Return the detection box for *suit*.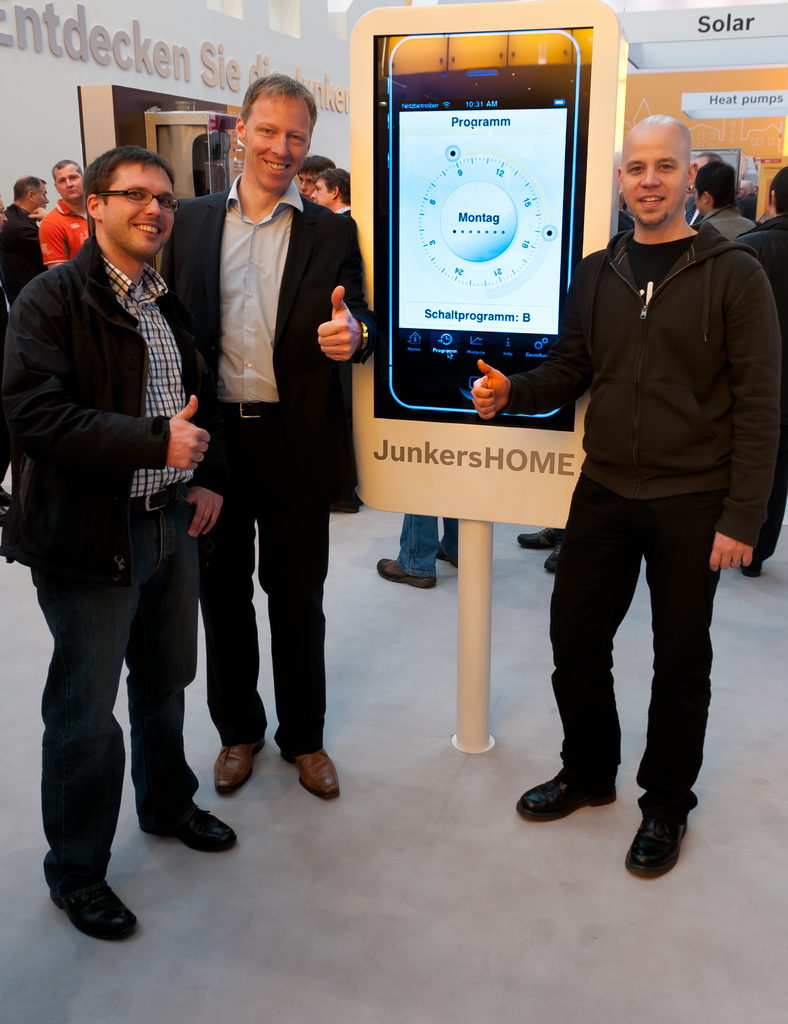
[left=156, top=194, right=376, bottom=754].
